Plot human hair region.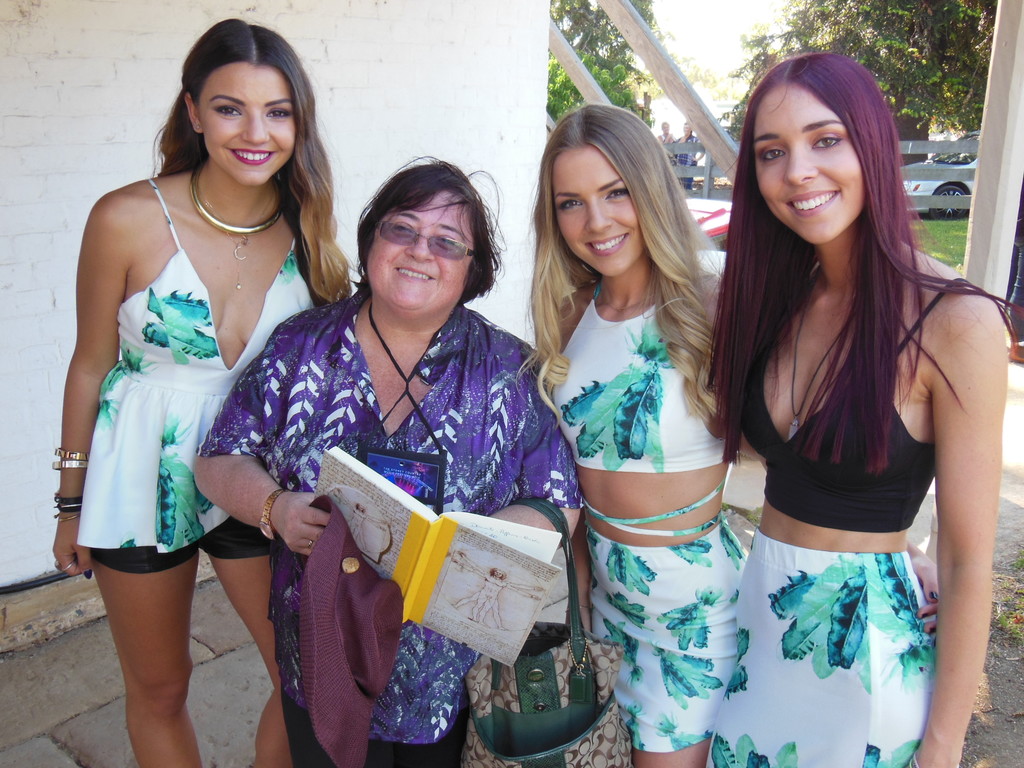
Plotted at bbox(152, 22, 354, 298).
